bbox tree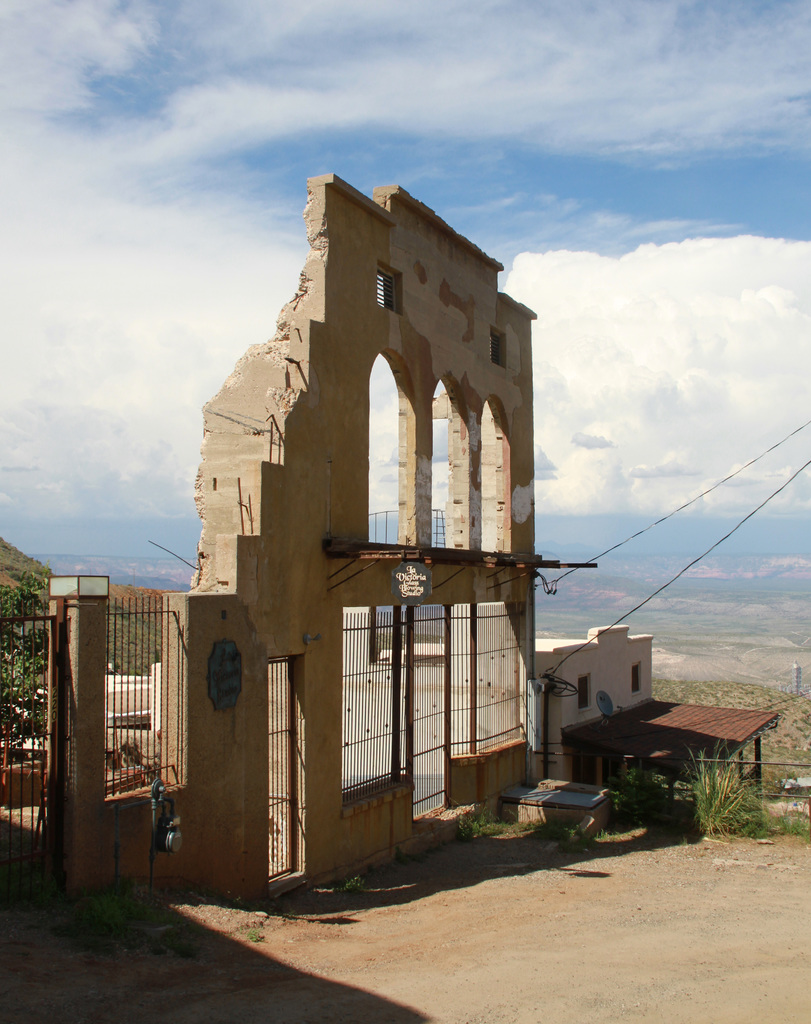
bbox=[0, 571, 46, 695]
